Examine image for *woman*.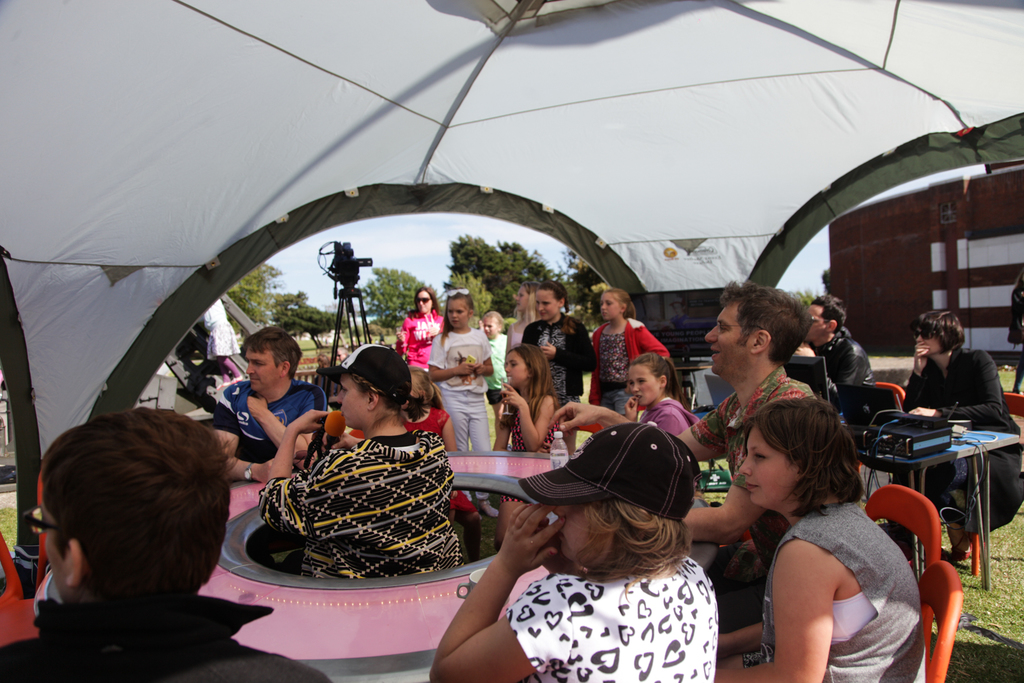
Examination result: region(903, 307, 1023, 566).
